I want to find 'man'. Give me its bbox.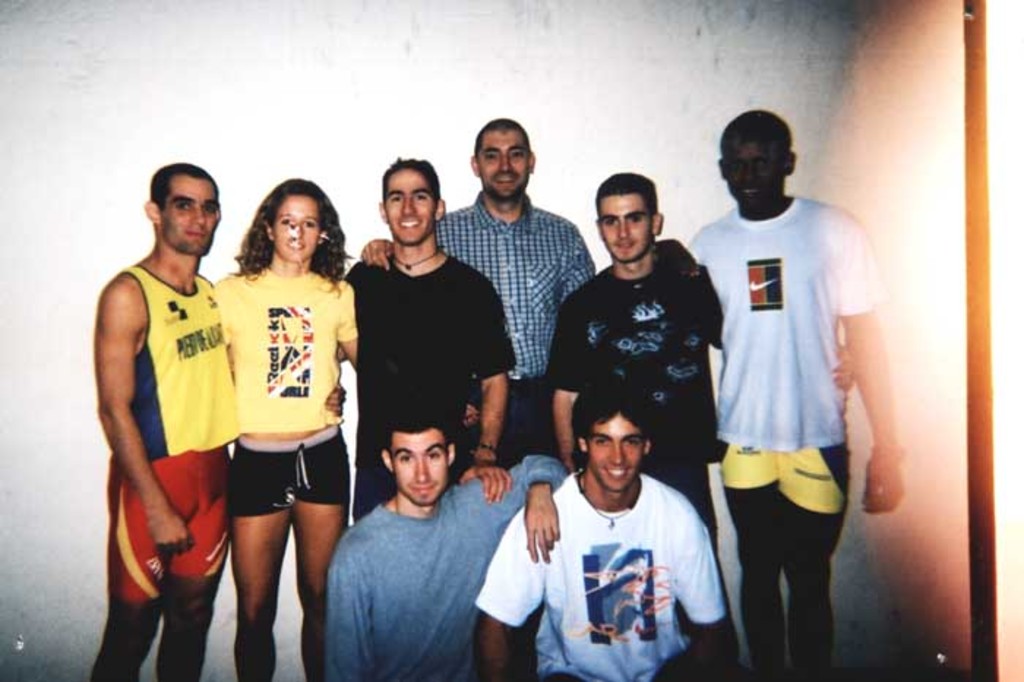
box=[686, 110, 908, 681].
